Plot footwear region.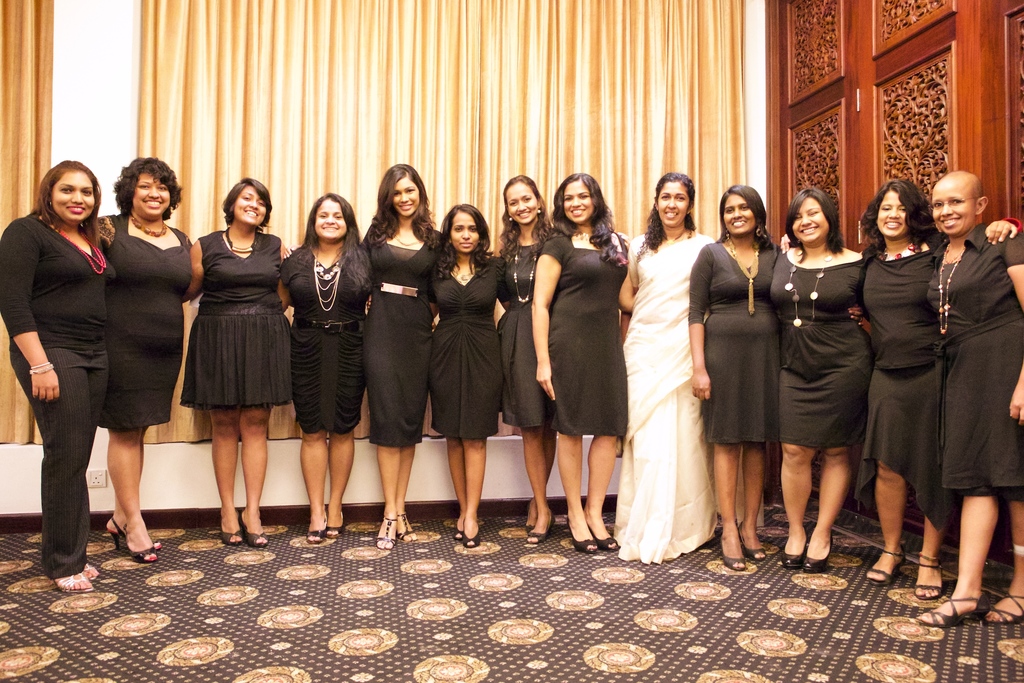
Plotted at [x1=326, y1=513, x2=347, y2=541].
